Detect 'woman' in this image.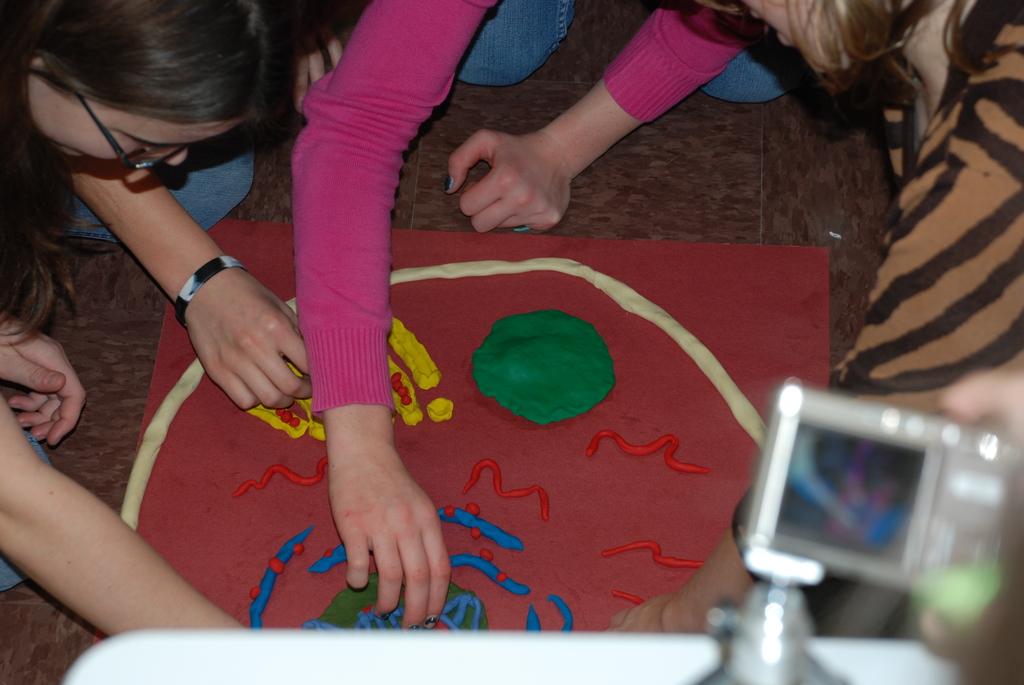
Detection: {"x1": 0, "y1": 0, "x2": 289, "y2": 648}.
